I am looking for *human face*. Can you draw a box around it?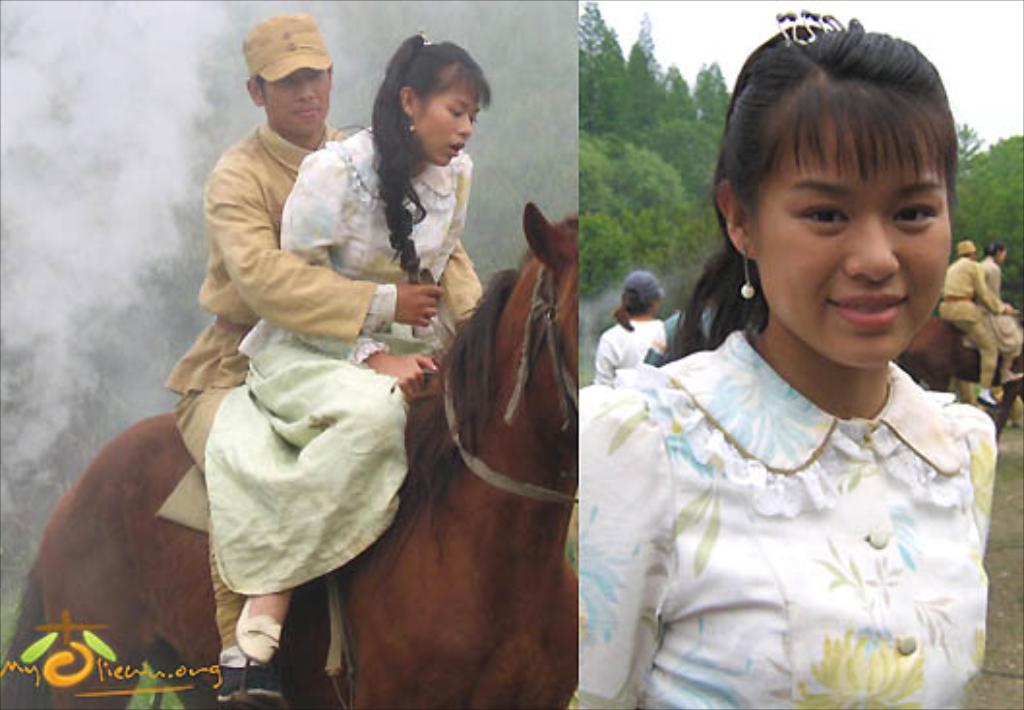
Sure, the bounding box is 412 70 486 164.
